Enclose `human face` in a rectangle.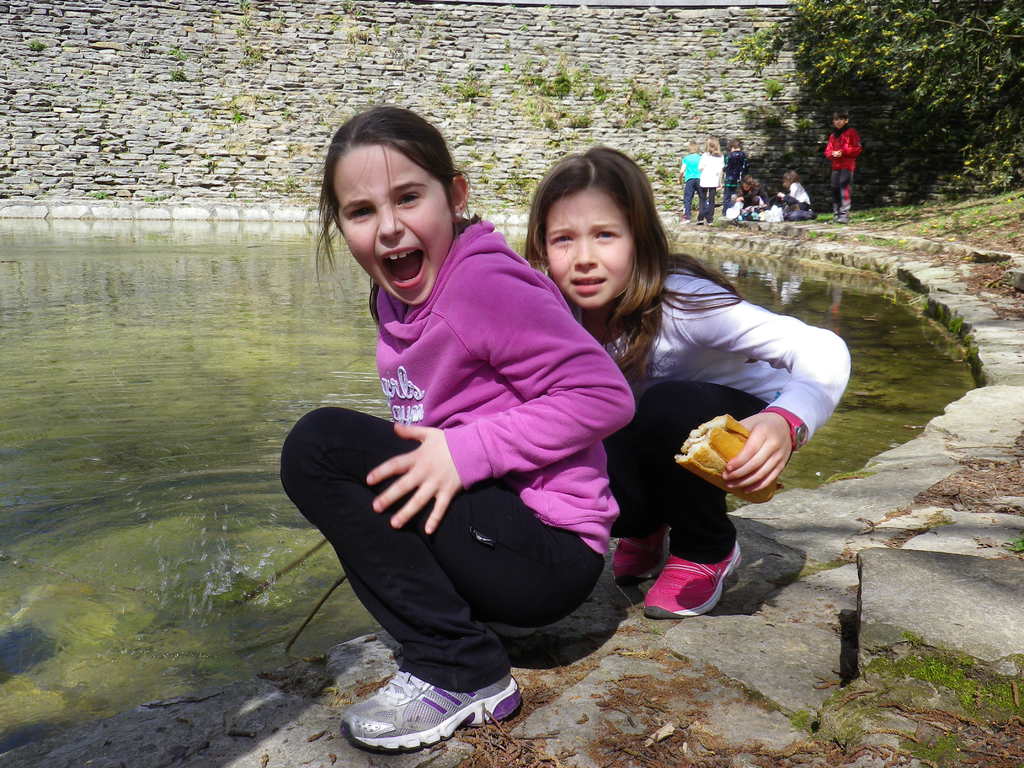
[332, 148, 452, 305].
